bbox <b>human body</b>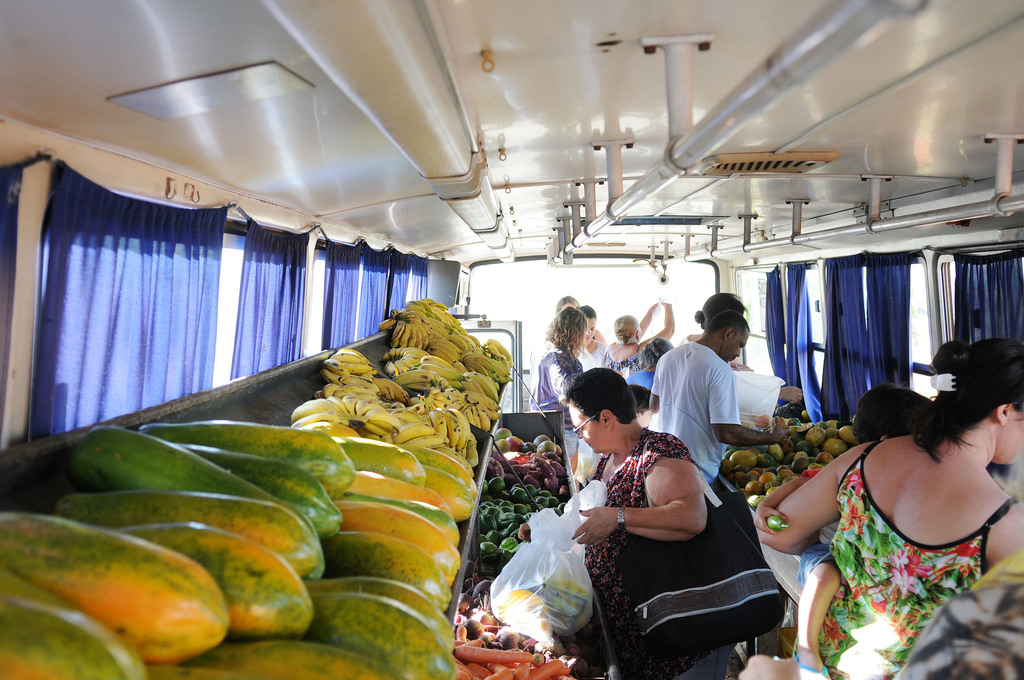
x1=750 y1=460 x2=847 y2=679
